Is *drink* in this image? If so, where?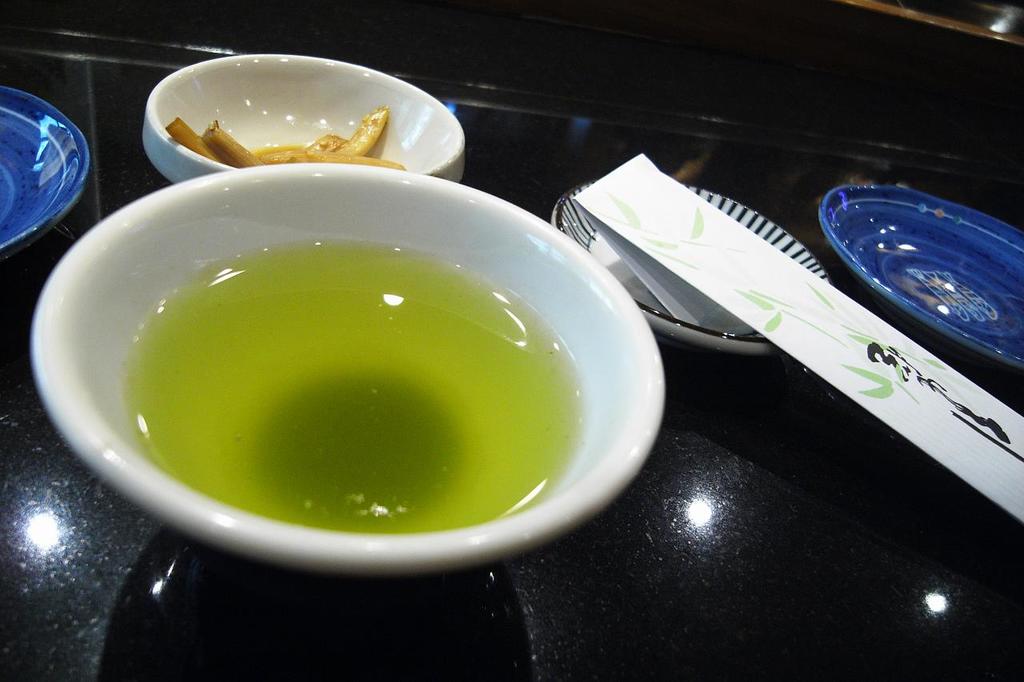
Yes, at 119:237:590:539.
